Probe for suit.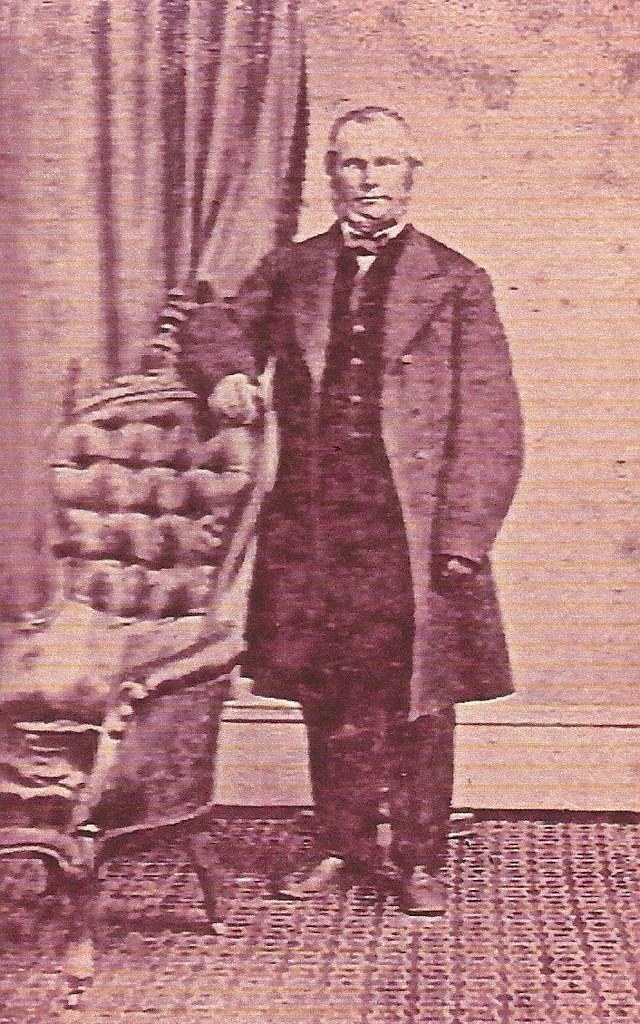
Probe result: 176/207/523/858.
